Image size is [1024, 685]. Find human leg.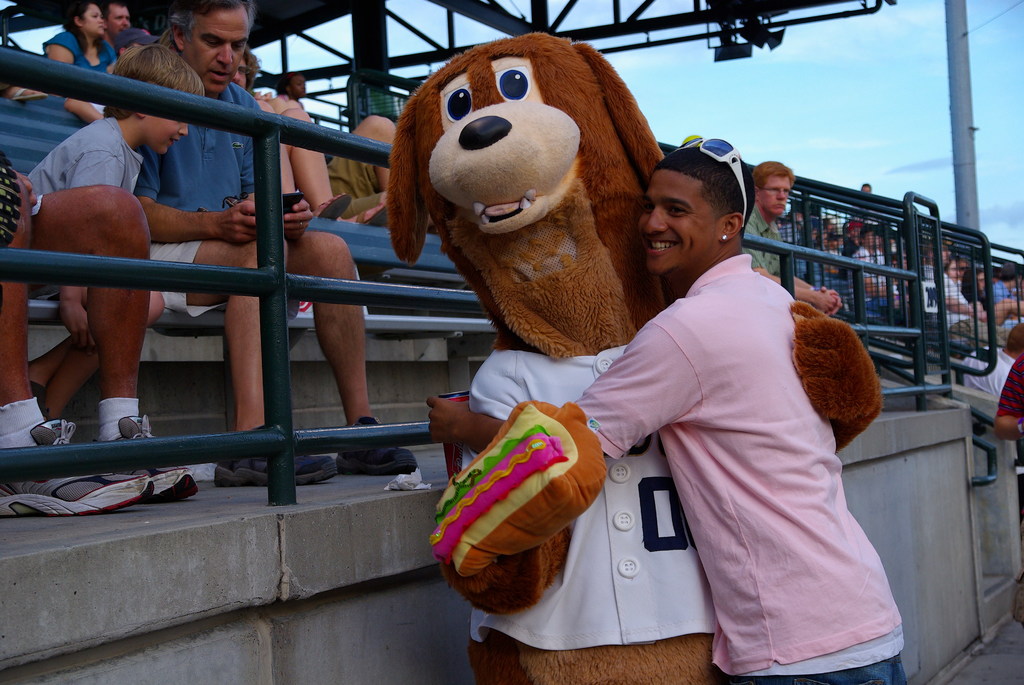
x1=0, y1=166, x2=154, y2=516.
